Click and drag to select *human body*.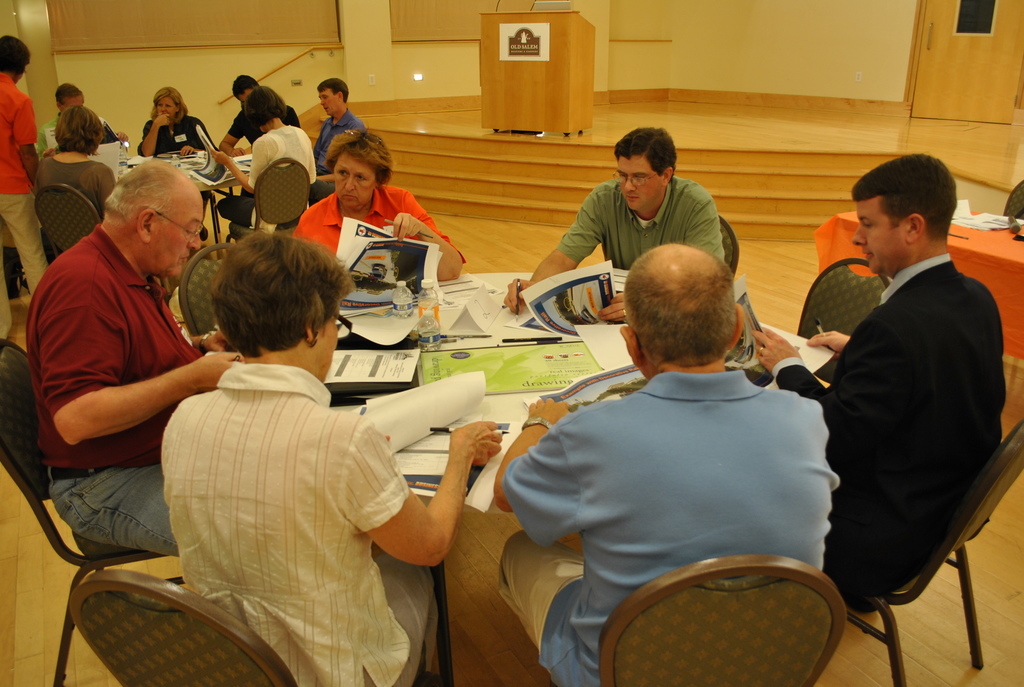
Selection: (left=310, top=76, right=369, bottom=198).
